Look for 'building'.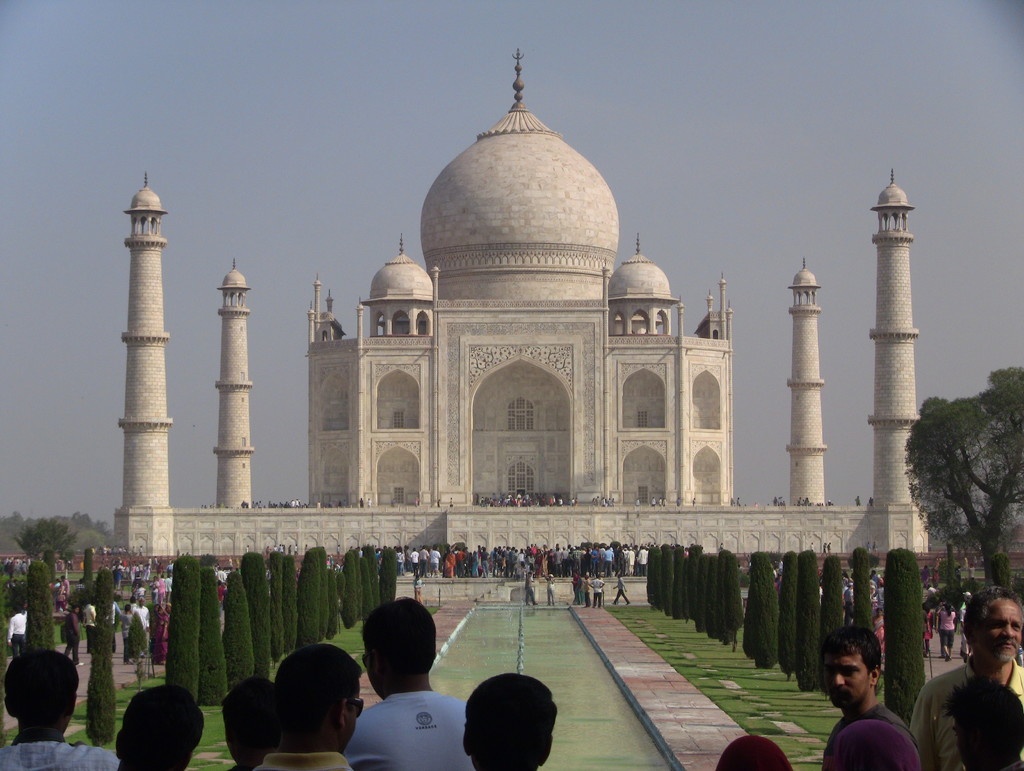
Found: region(109, 39, 931, 570).
